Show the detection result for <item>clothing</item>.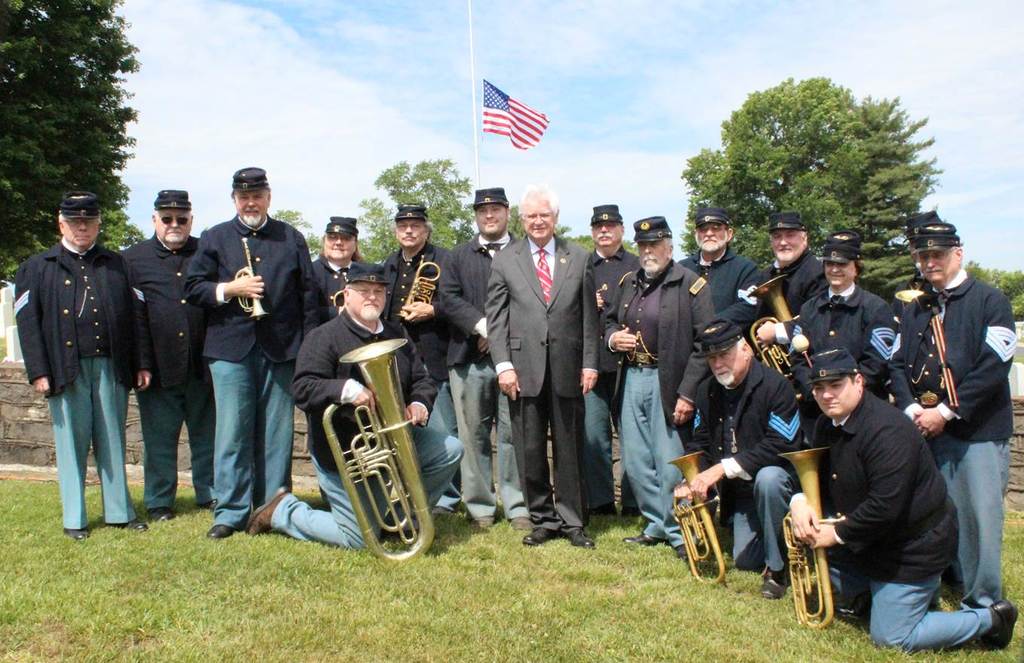
detection(585, 246, 646, 515).
